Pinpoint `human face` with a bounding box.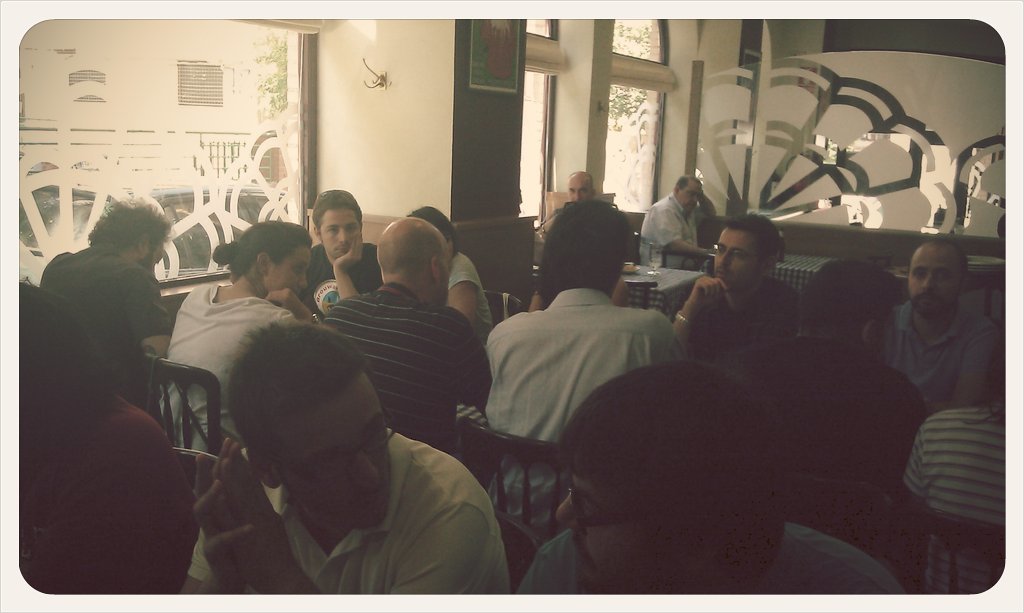
region(910, 245, 960, 317).
